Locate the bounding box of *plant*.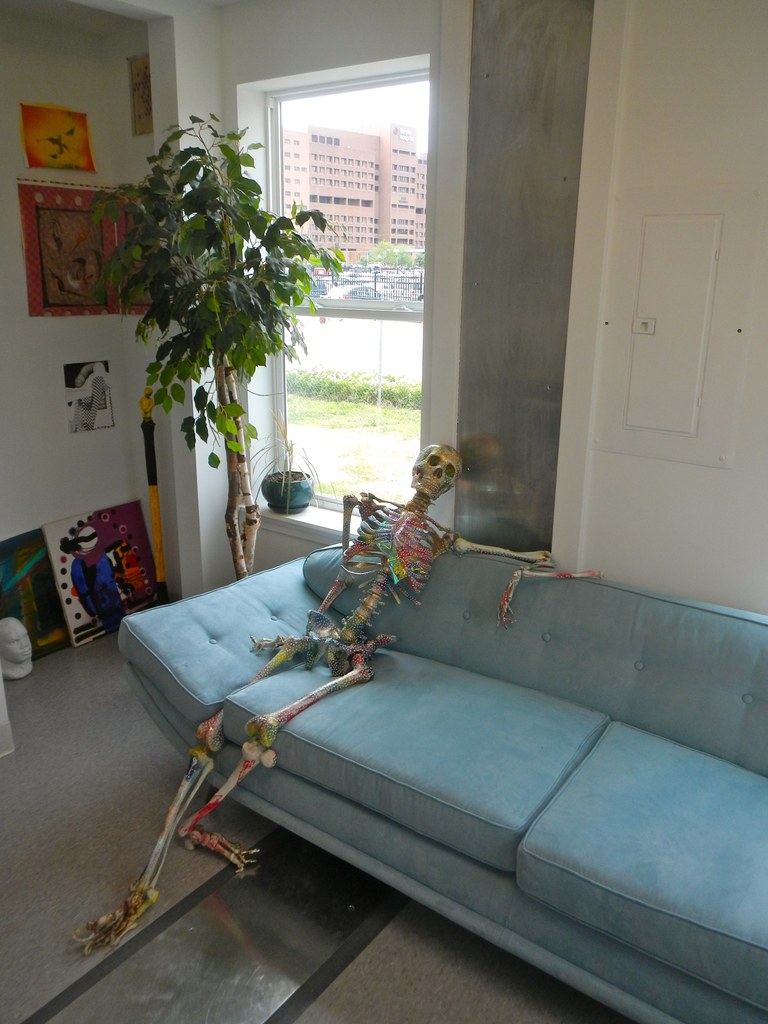
Bounding box: 122,116,308,572.
